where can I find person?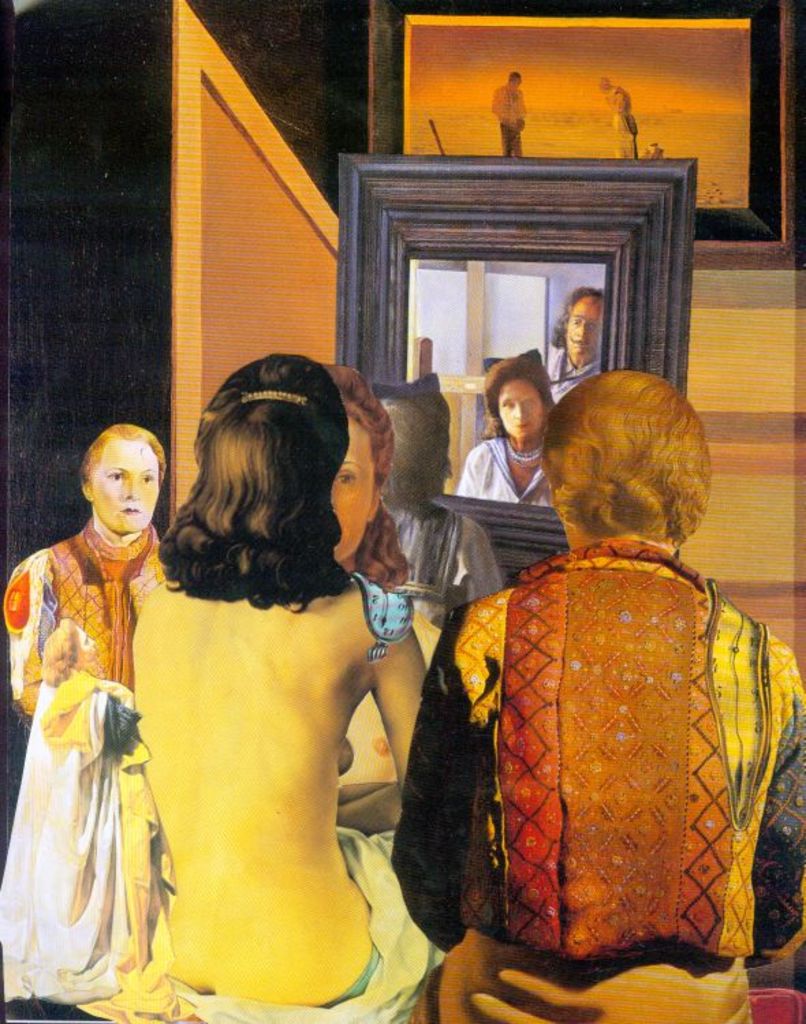
You can find it at (x1=387, y1=362, x2=805, y2=1023).
